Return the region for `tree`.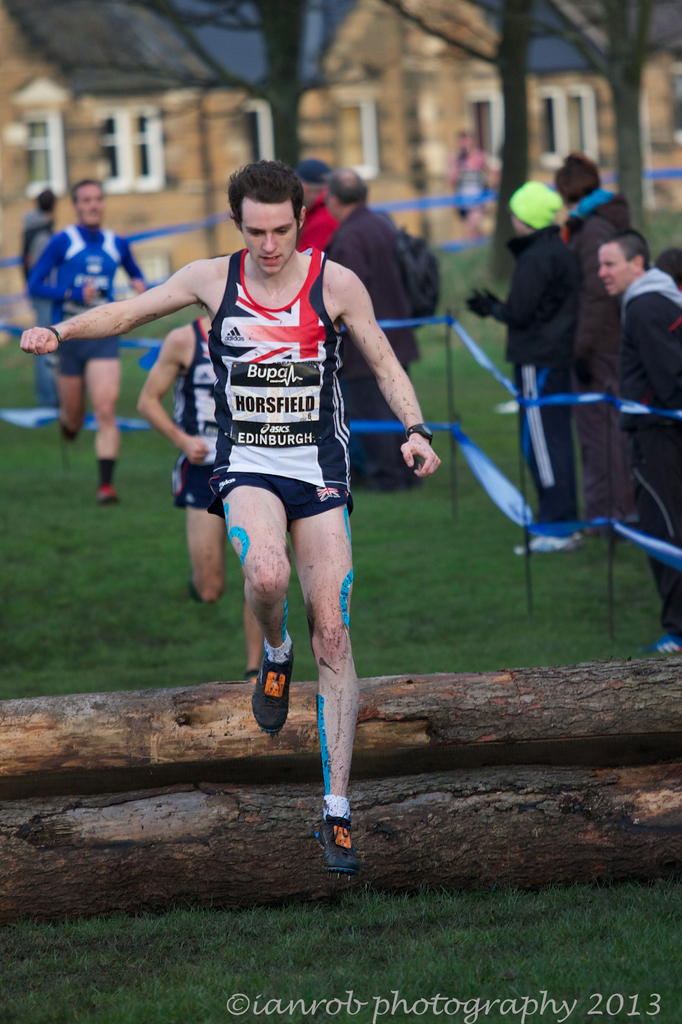
(128,0,329,170).
